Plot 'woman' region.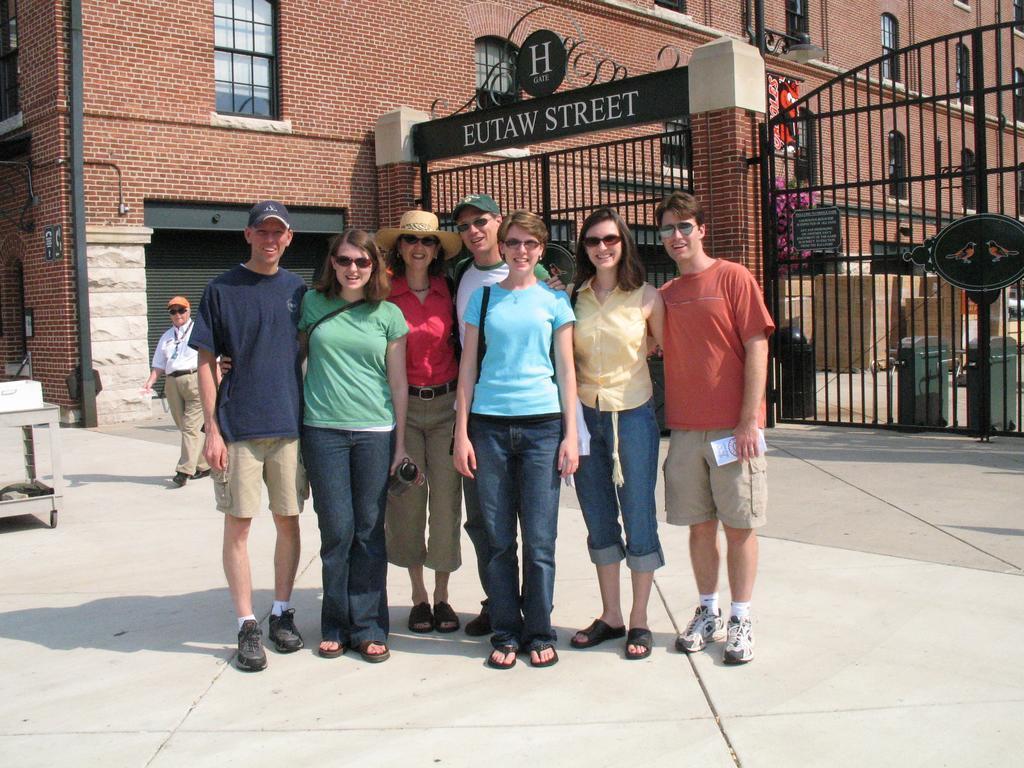
Plotted at 217:222:412:663.
